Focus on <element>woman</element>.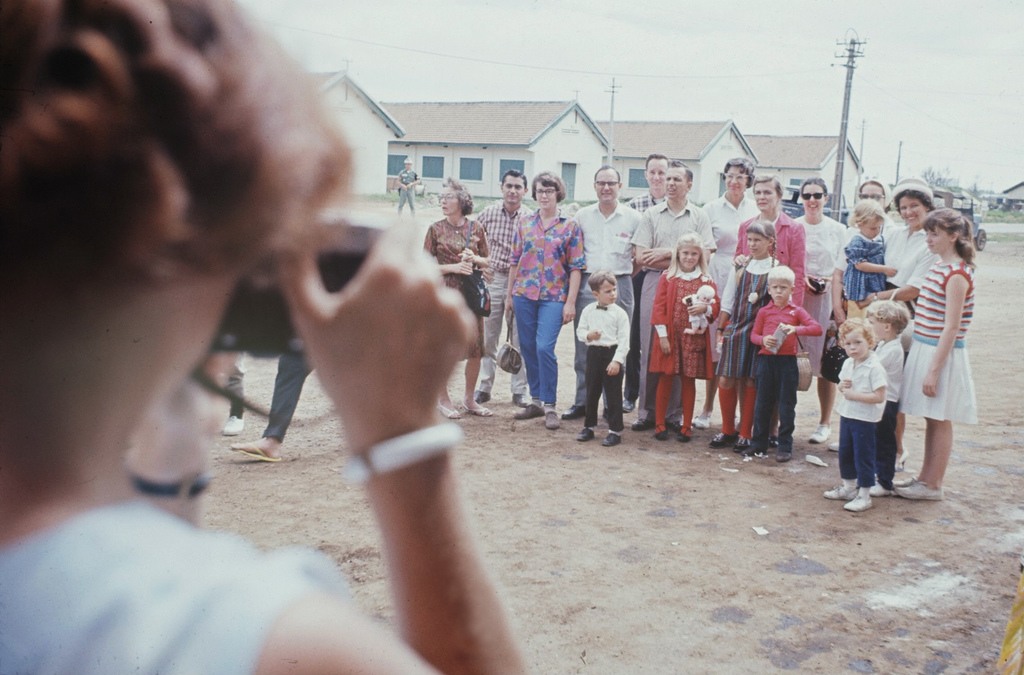
Focused at bbox=[851, 171, 945, 475].
